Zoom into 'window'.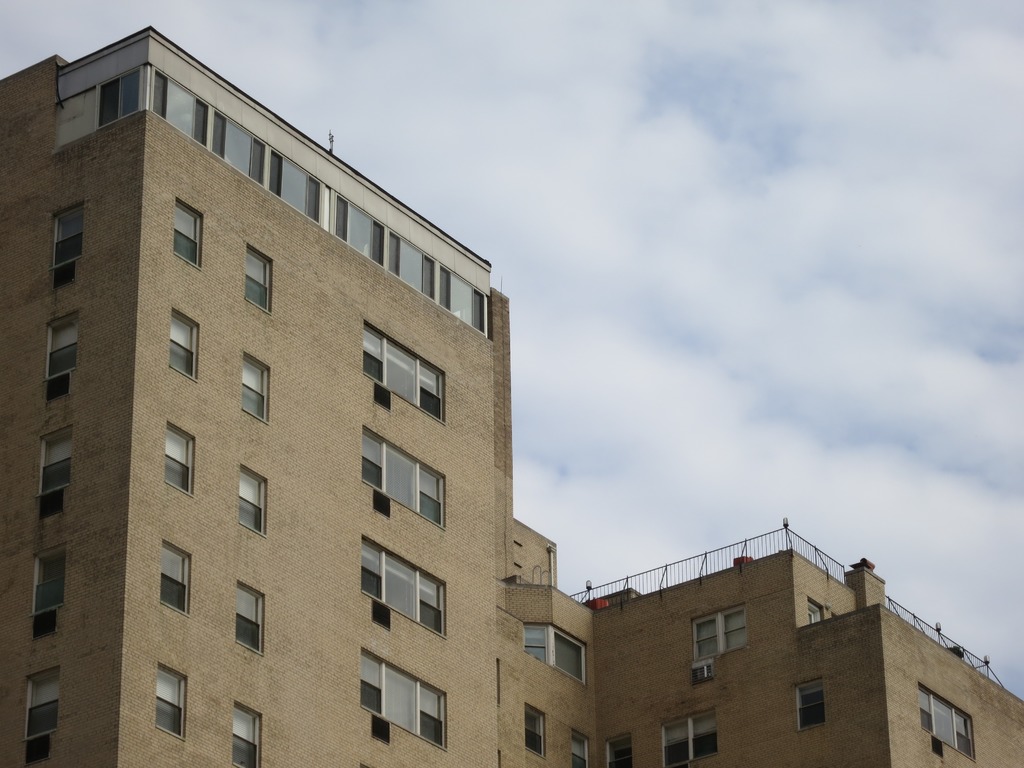
Zoom target: locate(355, 533, 447, 639).
